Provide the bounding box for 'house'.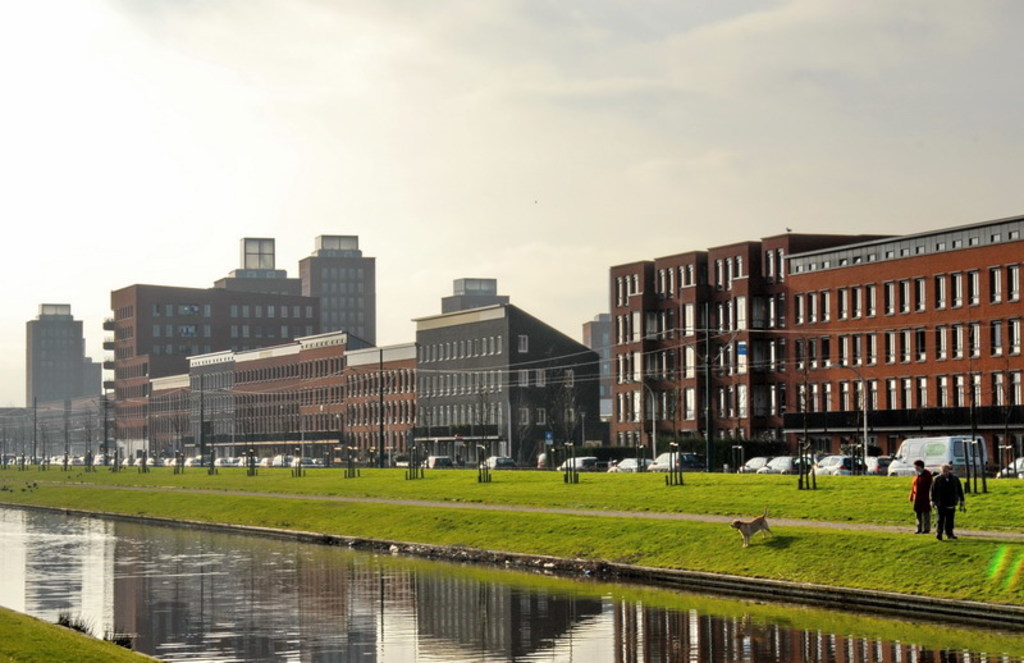
625/238/849/459.
